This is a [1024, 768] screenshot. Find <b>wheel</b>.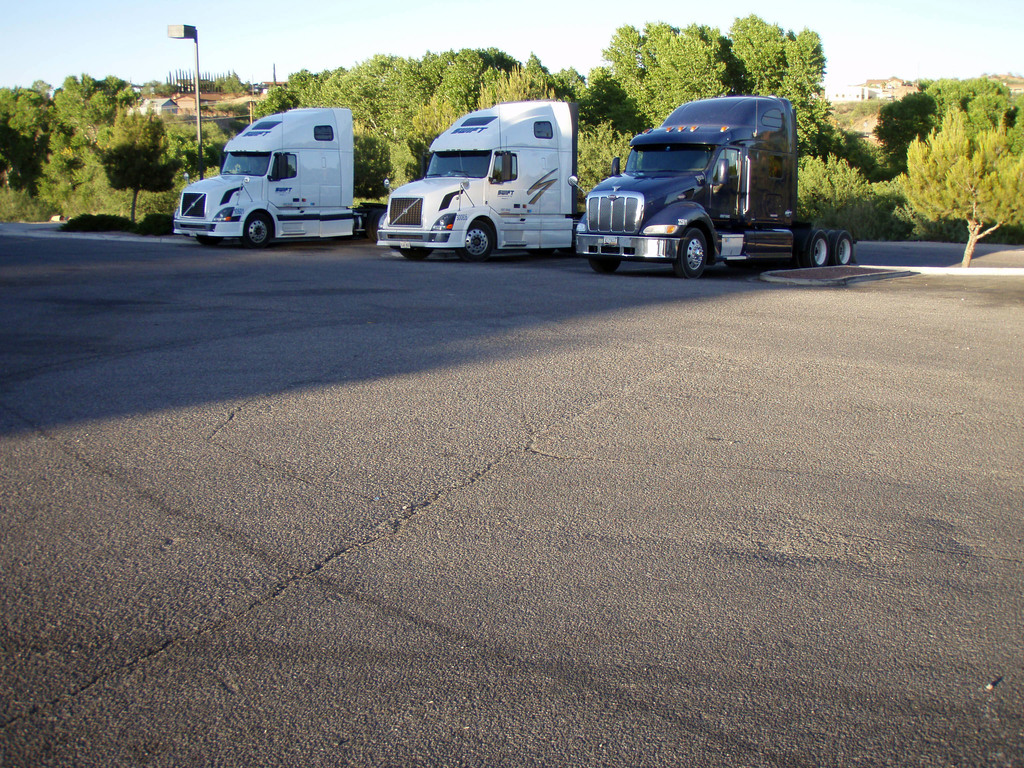
Bounding box: x1=673, y1=228, x2=712, y2=280.
